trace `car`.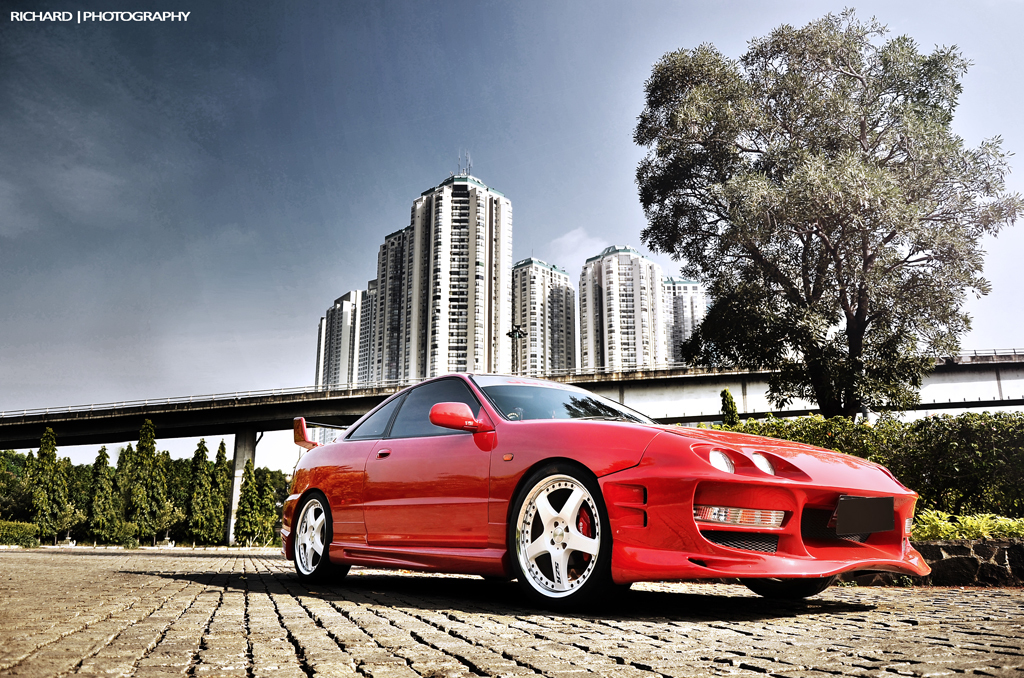
Traced to (x1=248, y1=376, x2=941, y2=616).
